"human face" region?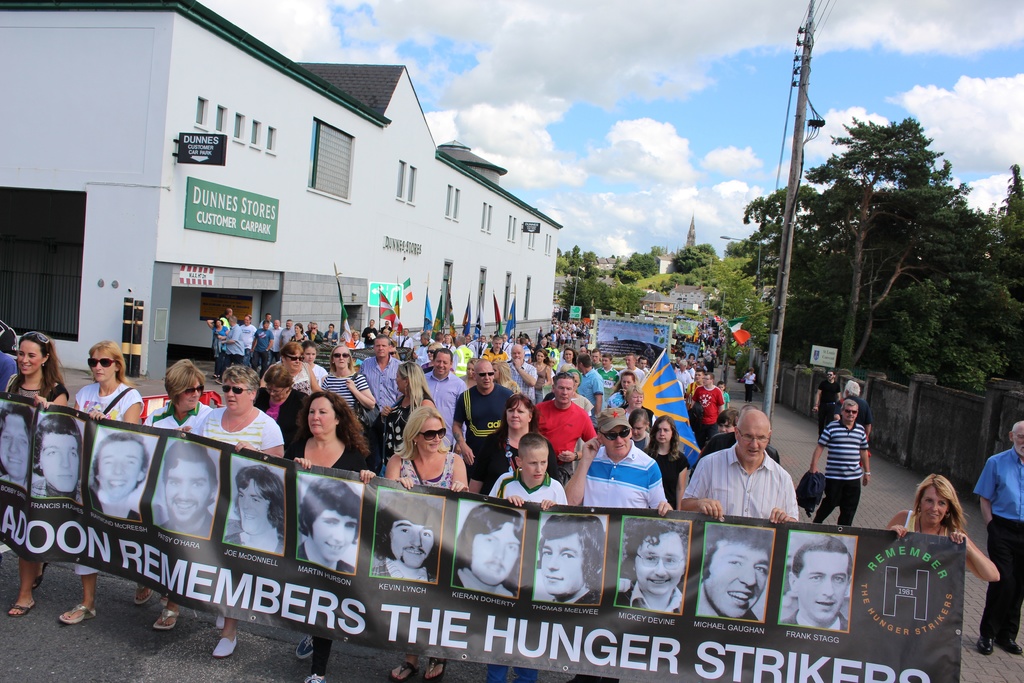
BBox(844, 406, 860, 421)
